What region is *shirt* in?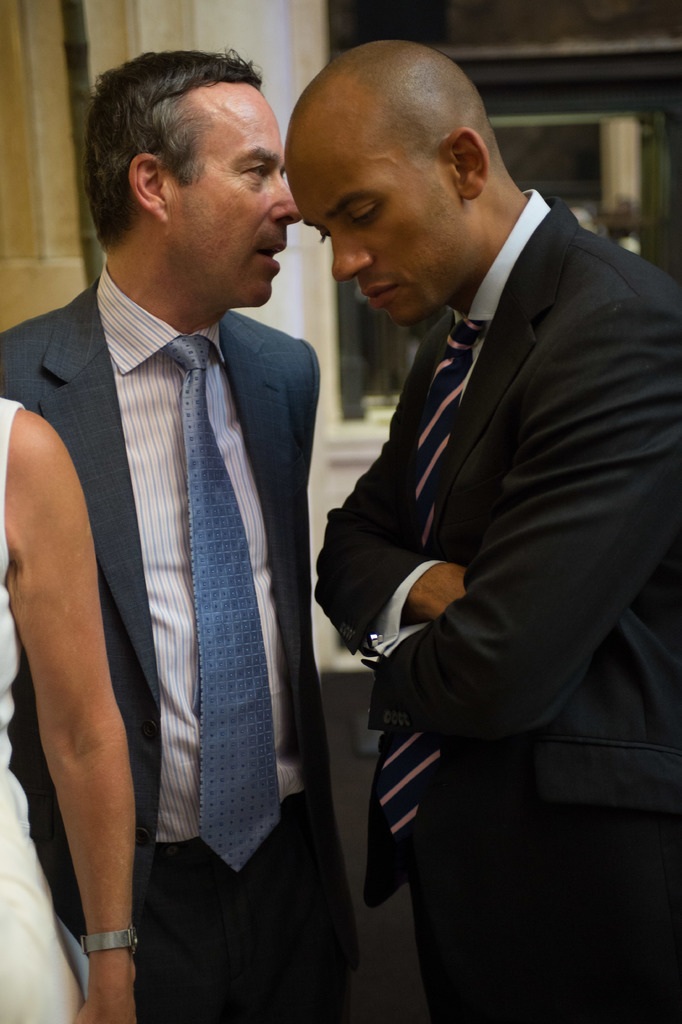
bbox=(97, 265, 303, 842).
